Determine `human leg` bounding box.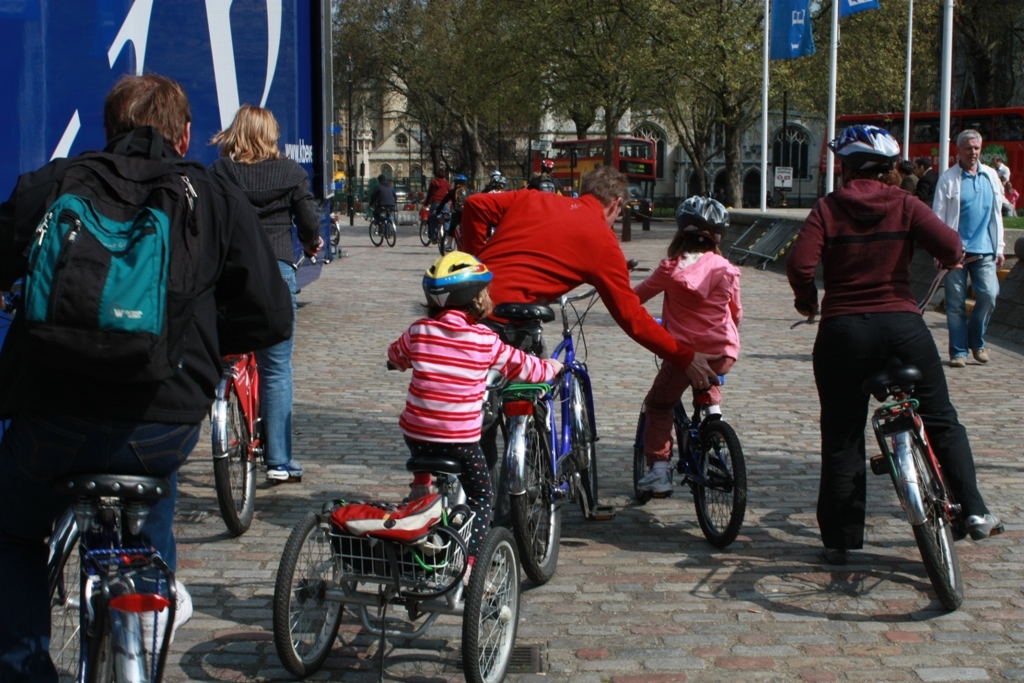
Determined: 964/248/989/359.
